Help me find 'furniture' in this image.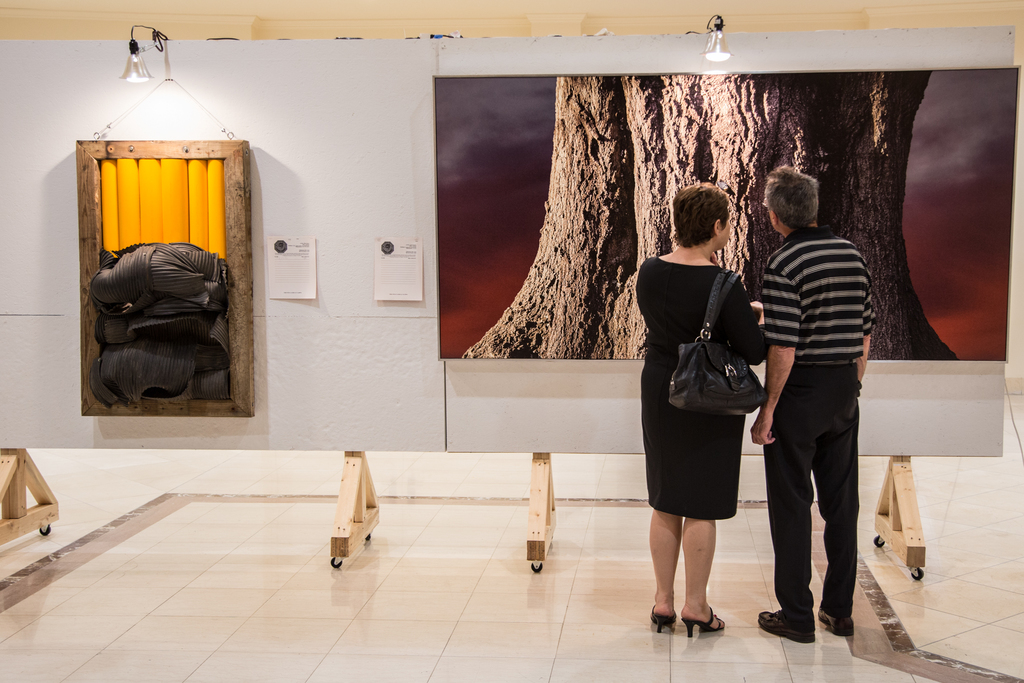
Found it: BBox(76, 134, 255, 420).
